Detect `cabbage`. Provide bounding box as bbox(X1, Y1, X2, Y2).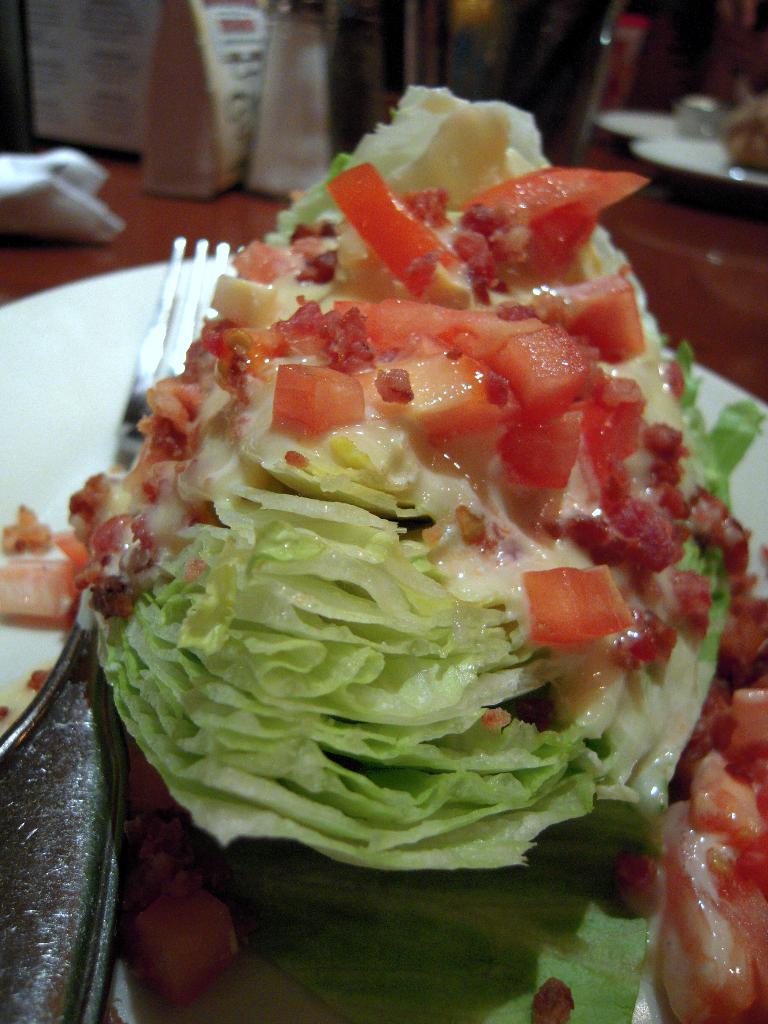
bbox(86, 85, 765, 1023).
